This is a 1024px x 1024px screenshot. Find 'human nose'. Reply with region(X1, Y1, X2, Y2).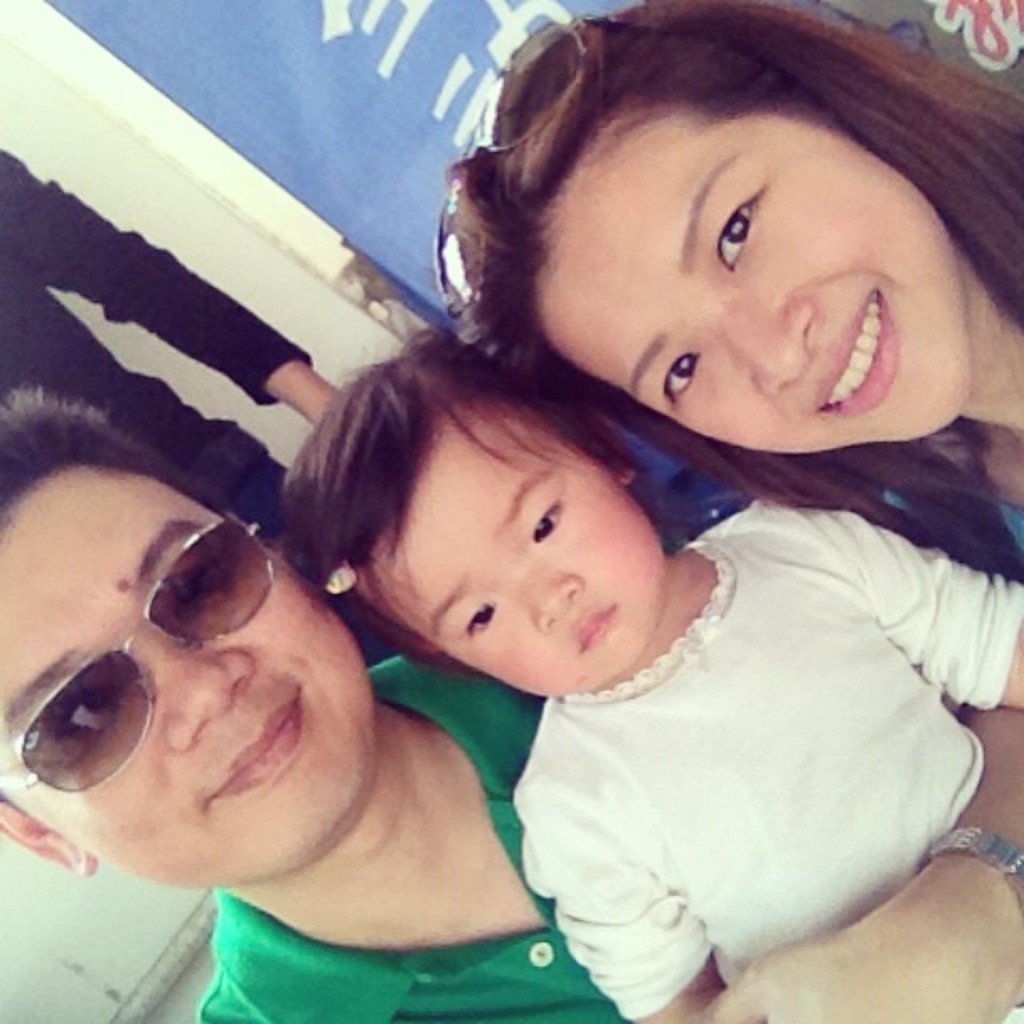
region(718, 299, 827, 402).
